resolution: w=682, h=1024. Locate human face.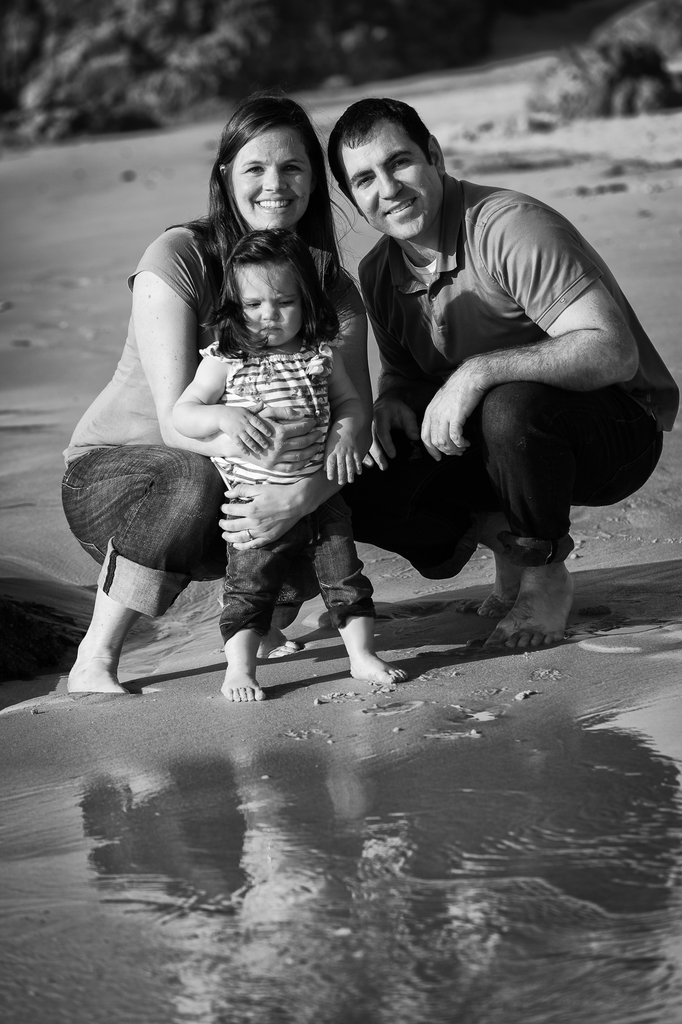
{"left": 223, "top": 121, "right": 316, "bottom": 228}.
